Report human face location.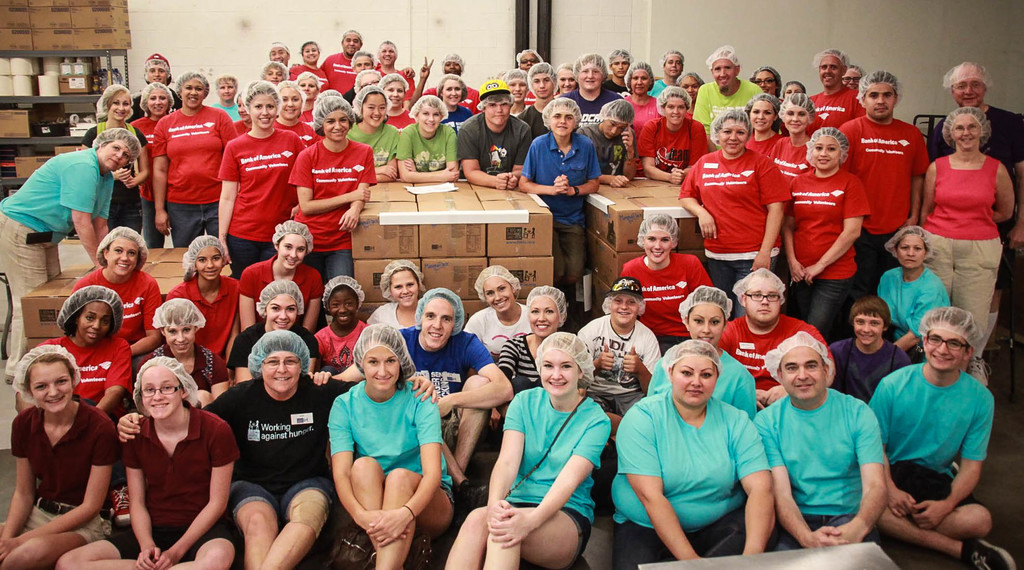
Report: <box>195,246,221,277</box>.
